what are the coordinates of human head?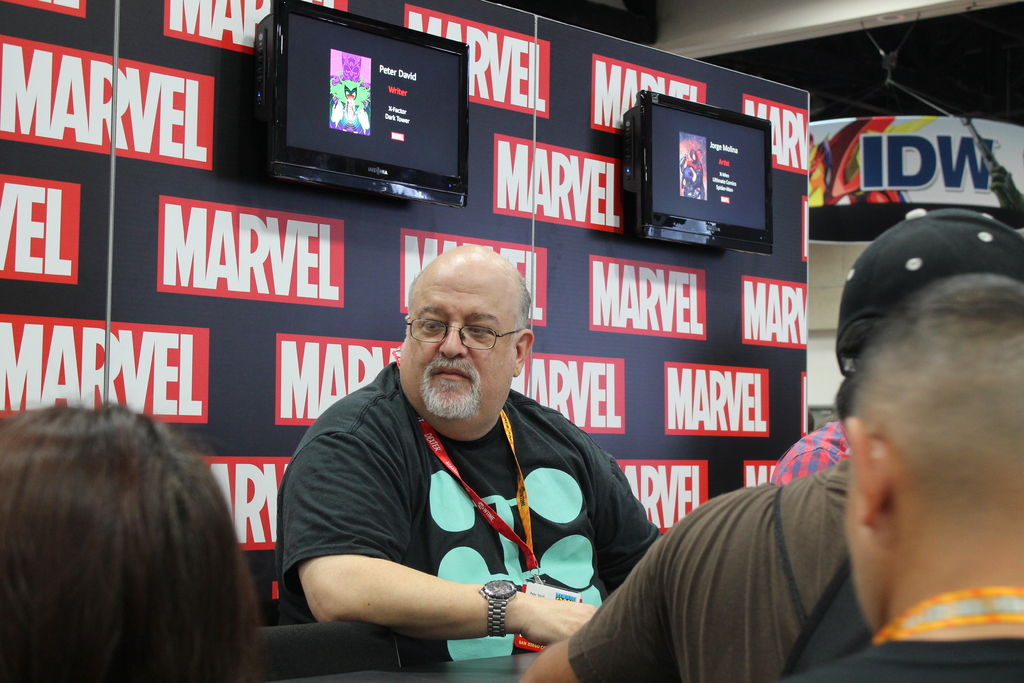
crop(398, 245, 533, 424).
